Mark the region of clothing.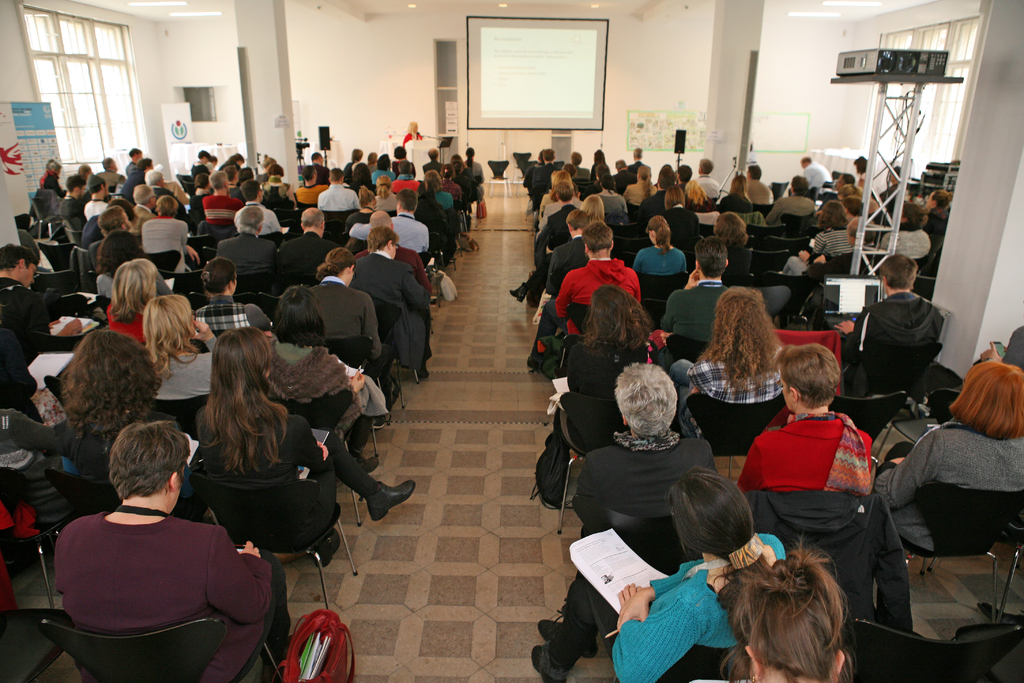
Region: (256,174,268,181).
